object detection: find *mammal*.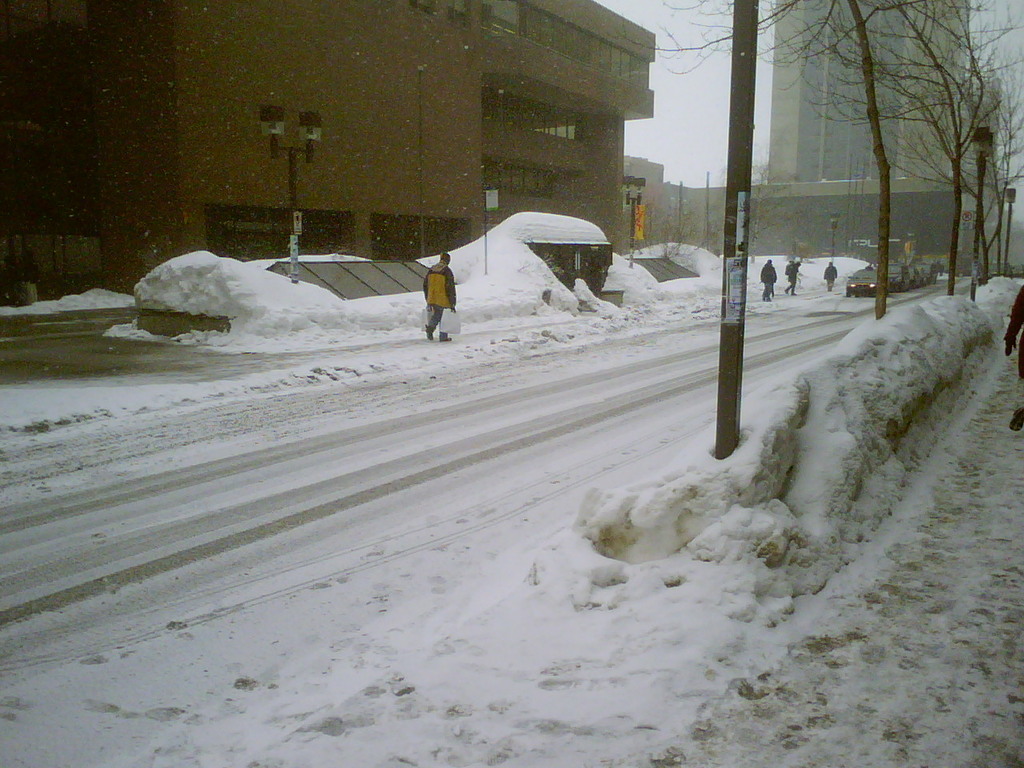
1003/282/1023/432.
